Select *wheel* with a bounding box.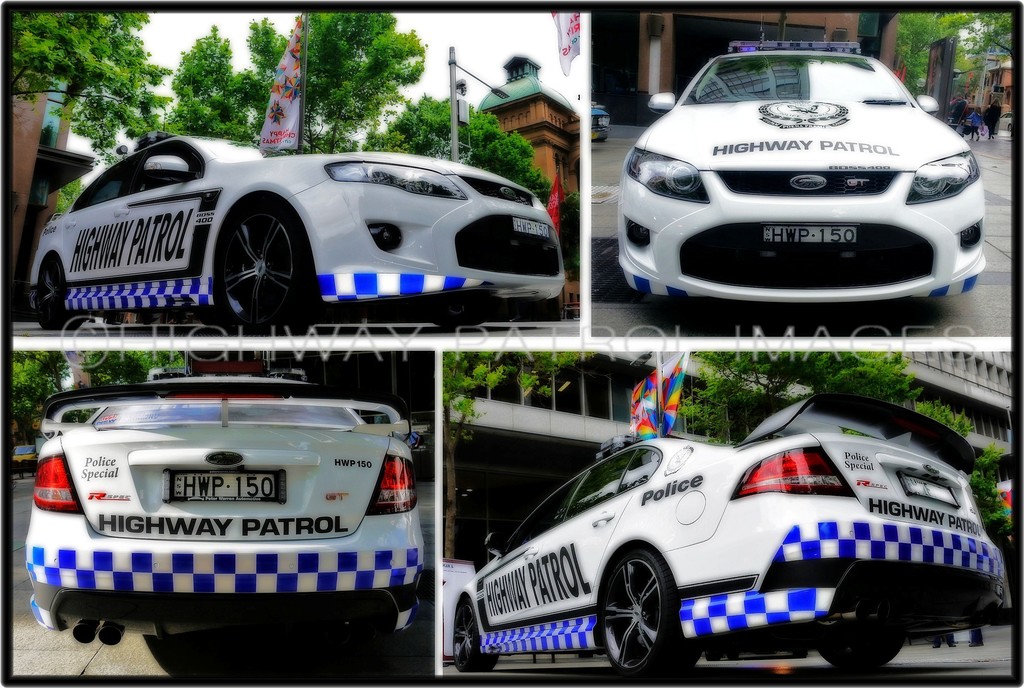
<bbox>209, 193, 314, 331</bbox>.
